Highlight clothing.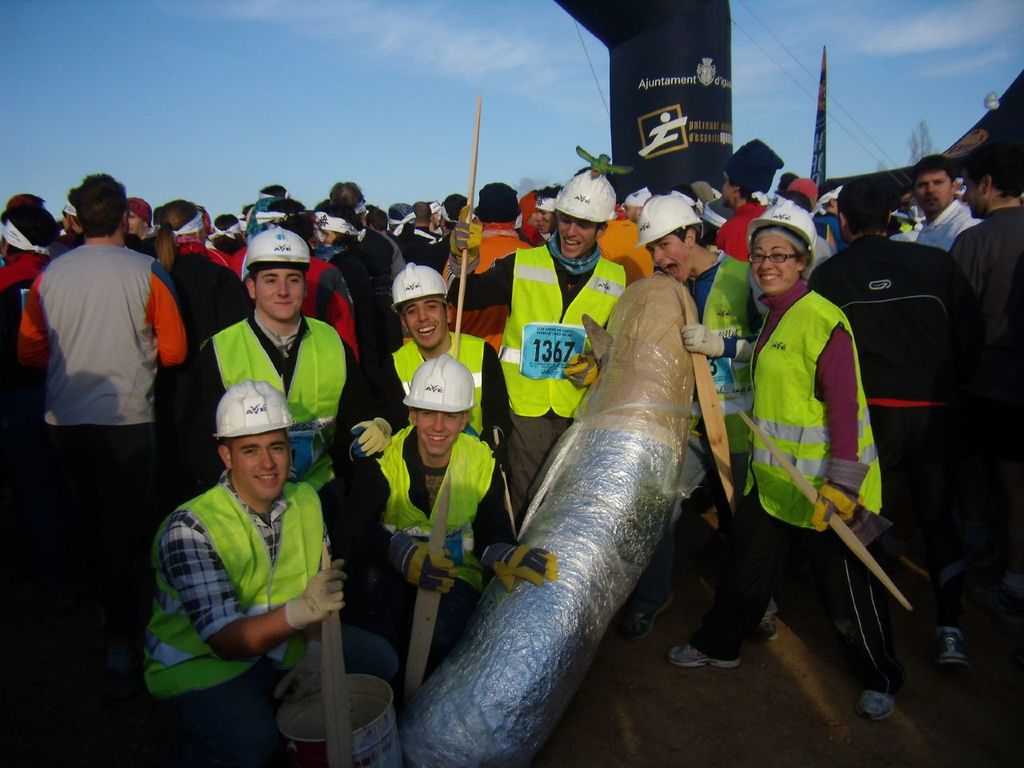
Highlighted region: box(13, 243, 186, 563).
